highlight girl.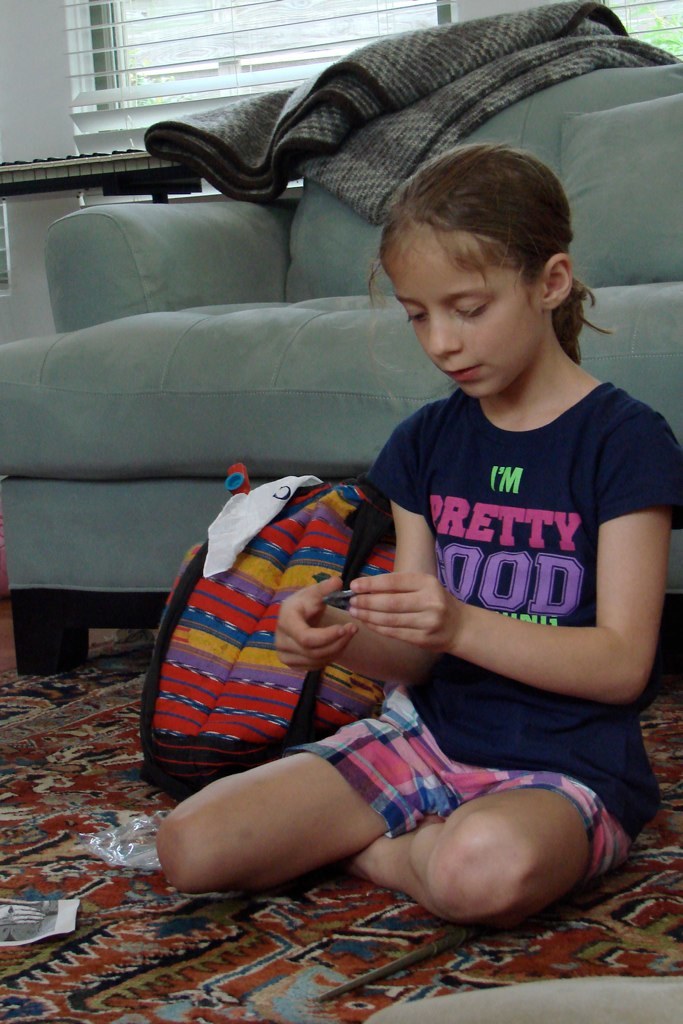
Highlighted region: box(154, 139, 682, 933).
